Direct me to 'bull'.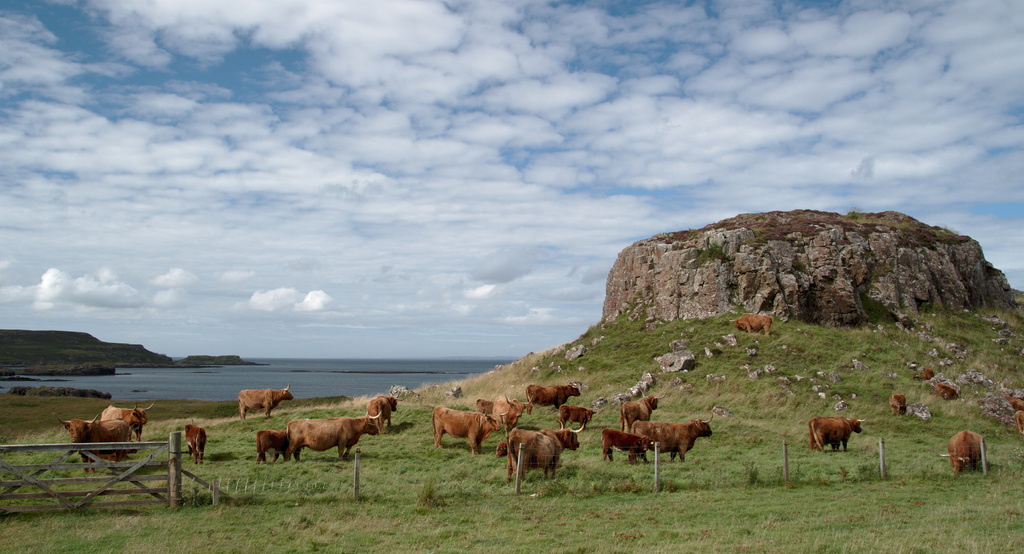
Direction: bbox(808, 412, 867, 455).
